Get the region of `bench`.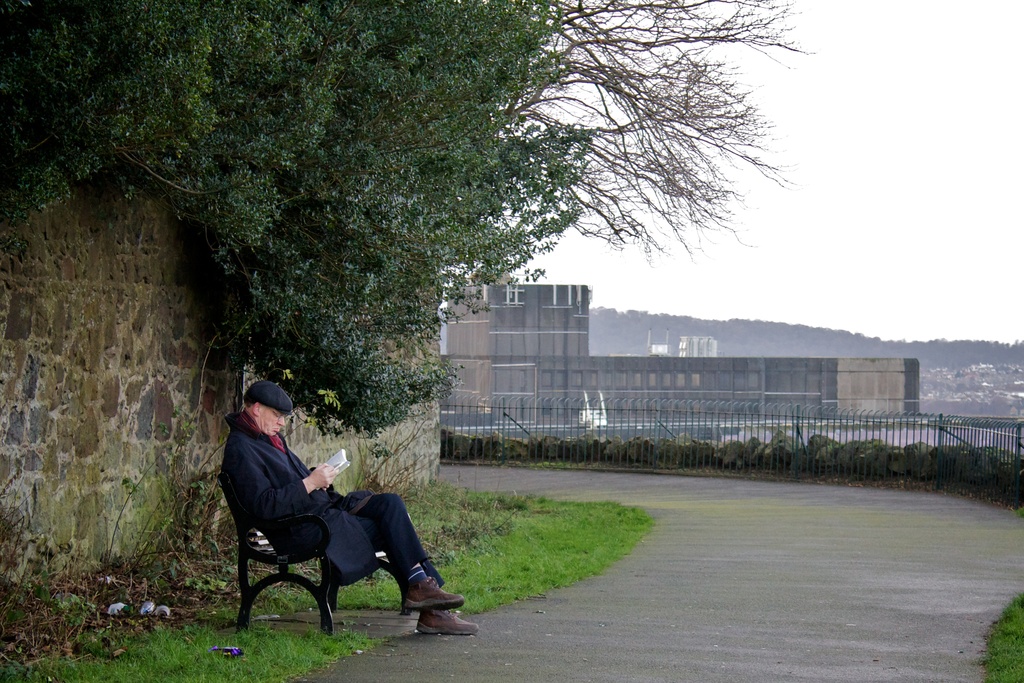
region(220, 475, 409, 636).
